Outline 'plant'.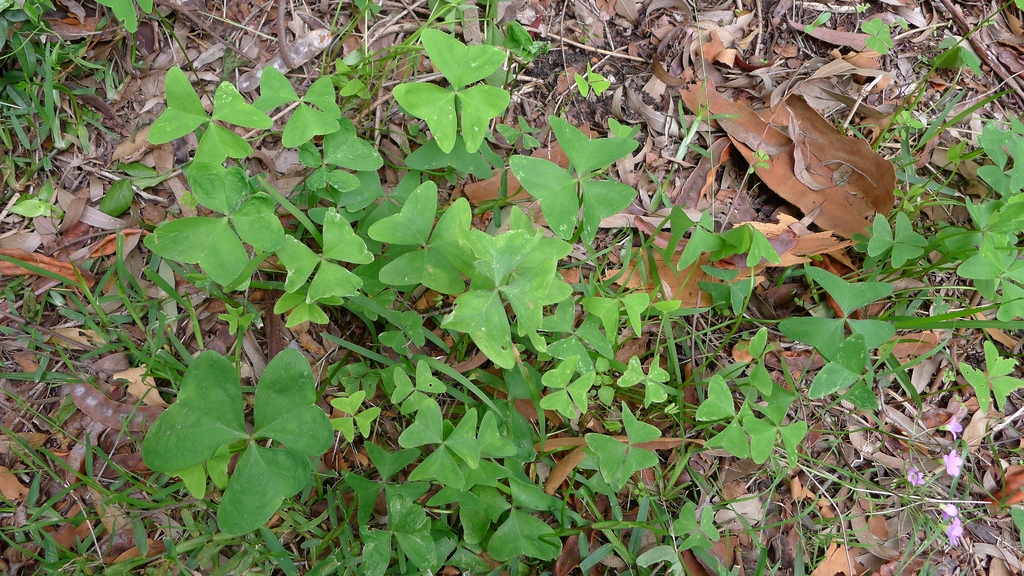
Outline: Rect(94, 0, 150, 40).
